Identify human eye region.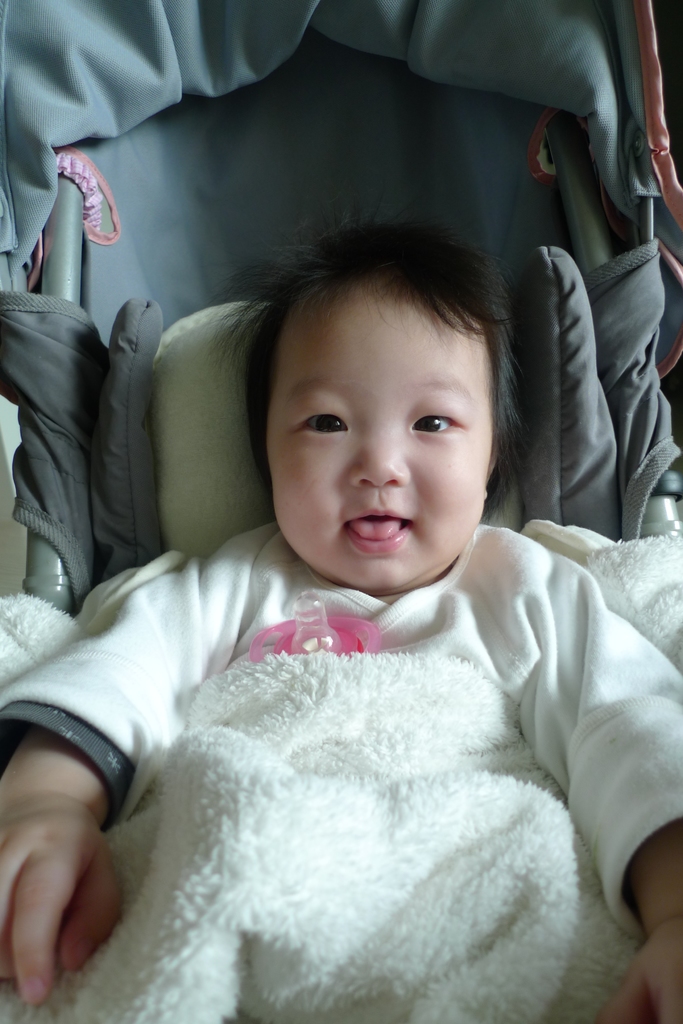
Region: [408,401,467,436].
